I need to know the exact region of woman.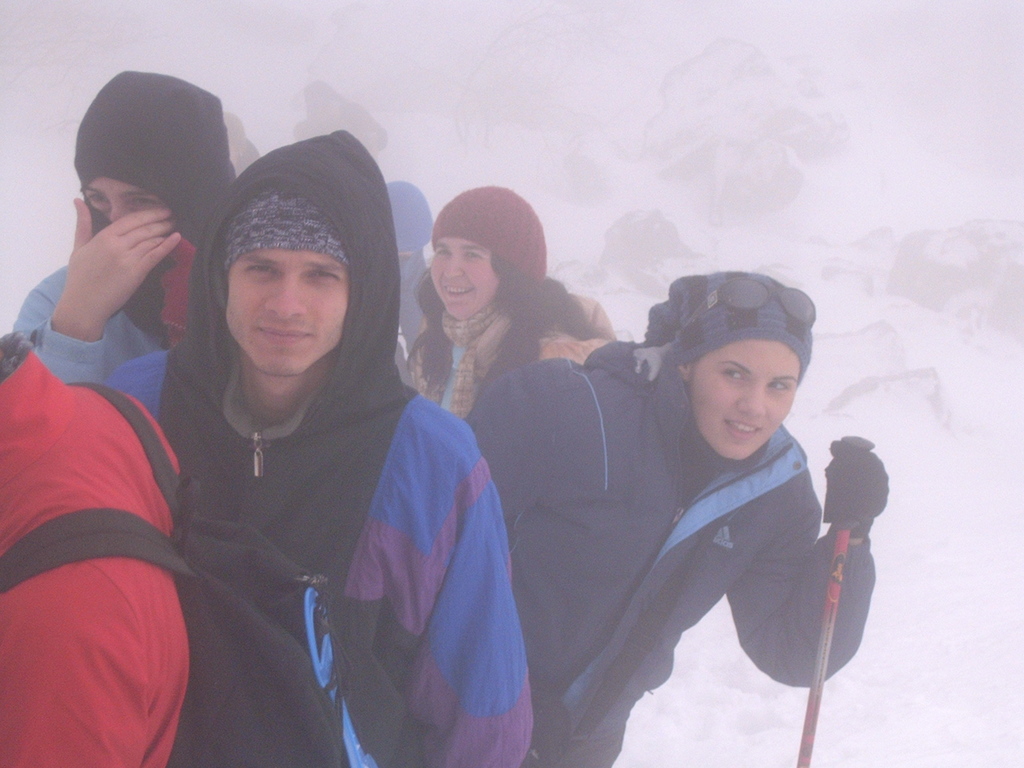
Region: BBox(522, 244, 869, 762).
